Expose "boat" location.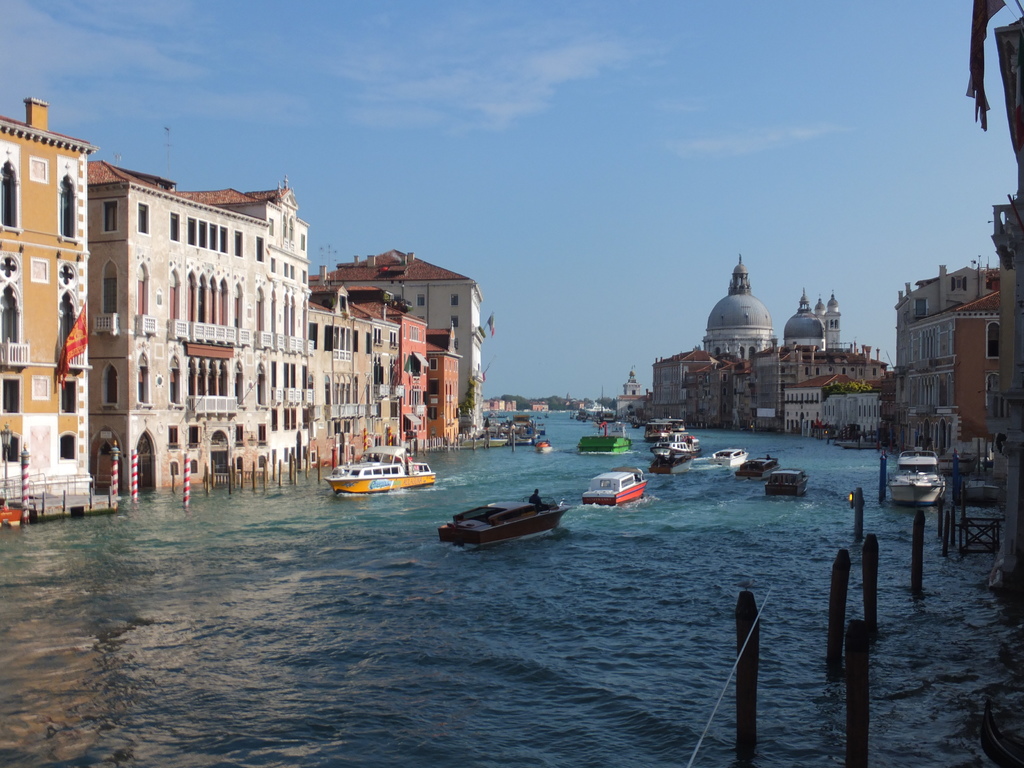
Exposed at detection(582, 462, 648, 509).
